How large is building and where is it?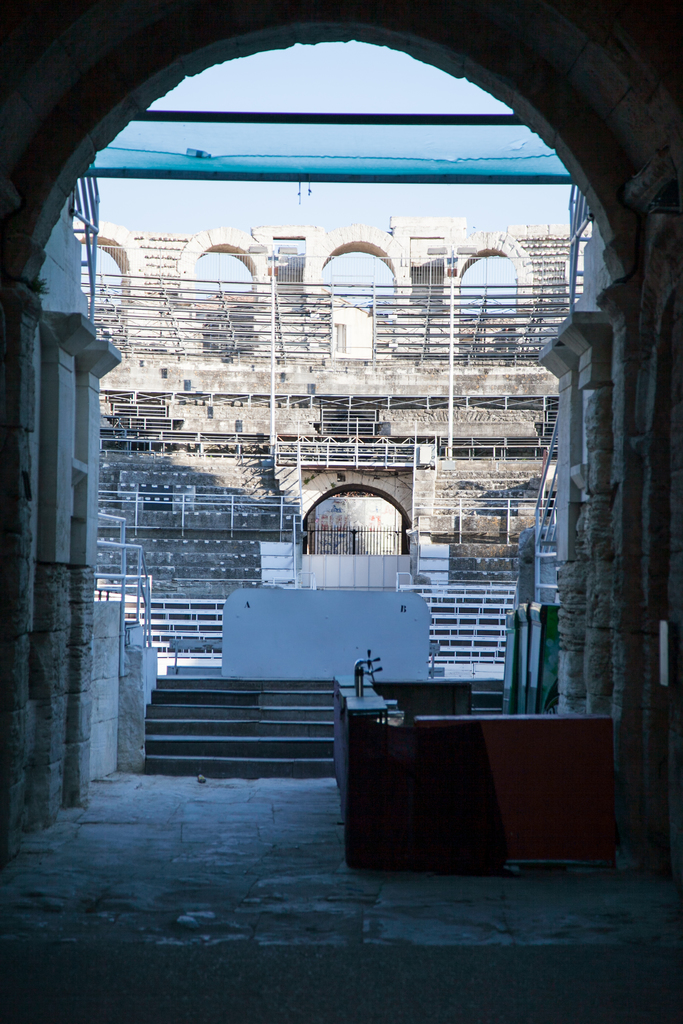
Bounding box: x1=63 y1=221 x2=593 y2=589.
